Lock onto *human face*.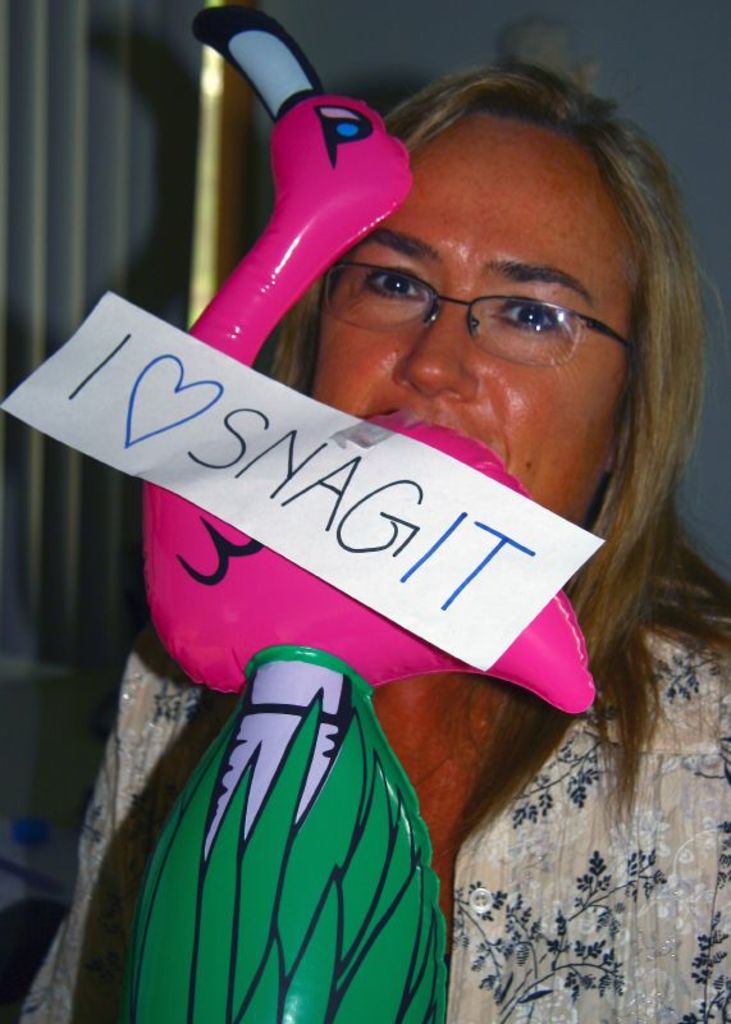
Locked: Rect(319, 127, 629, 512).
